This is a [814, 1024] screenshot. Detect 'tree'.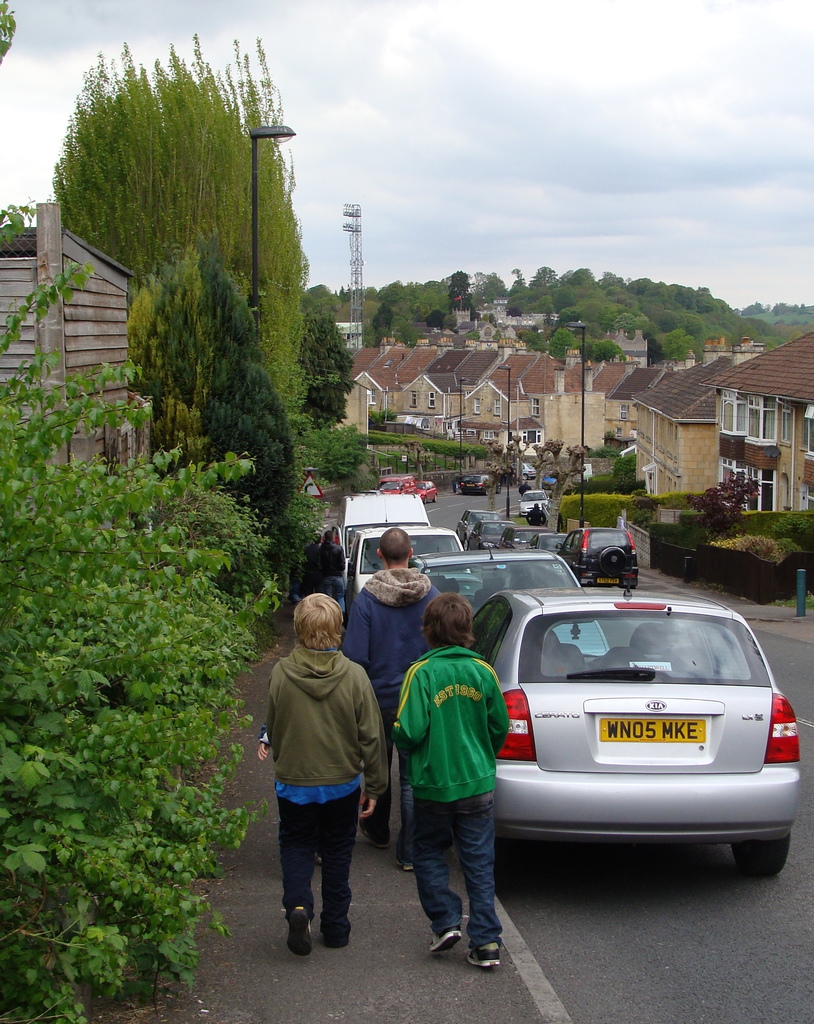
l=447, t=269, r=479, b=321.
